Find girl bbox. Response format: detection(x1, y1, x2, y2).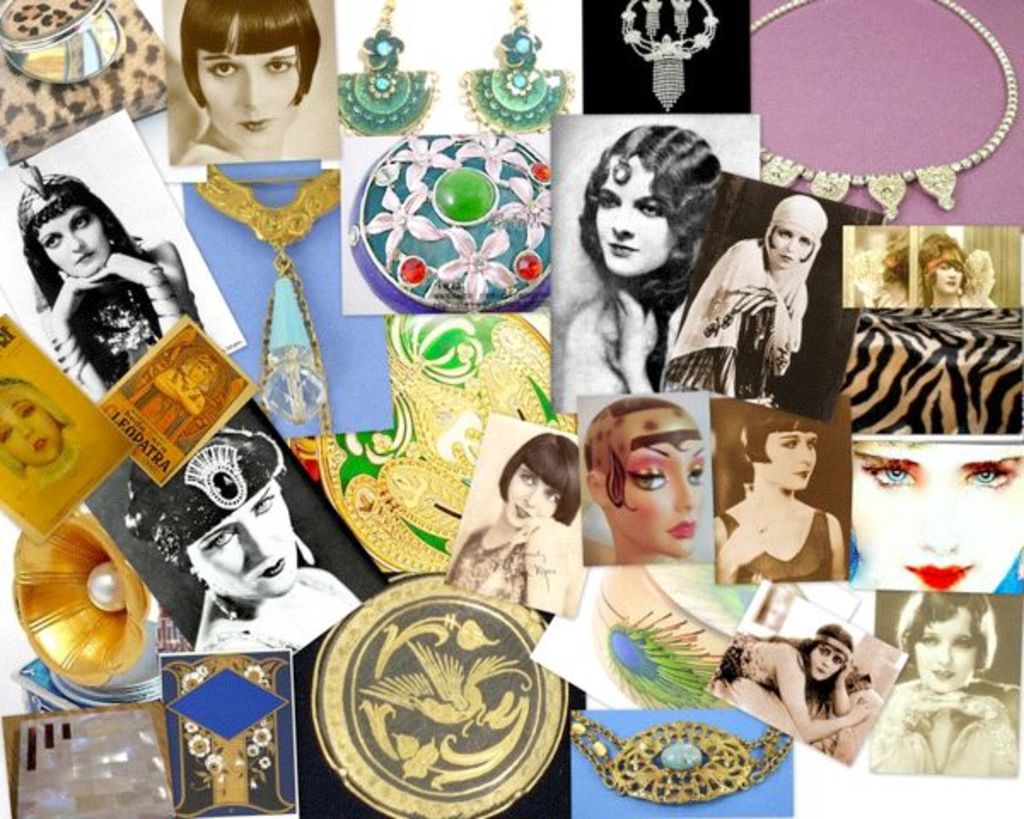
detection(916, 229, 992, 305).
